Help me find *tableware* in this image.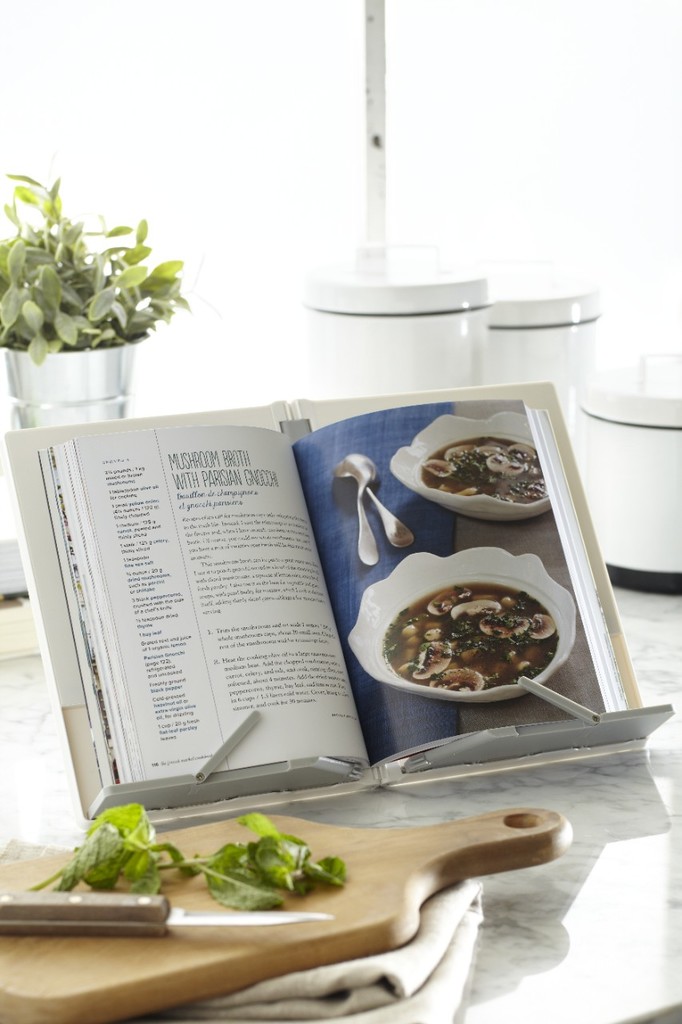
Found it: region(341, 452, 383, 570).
